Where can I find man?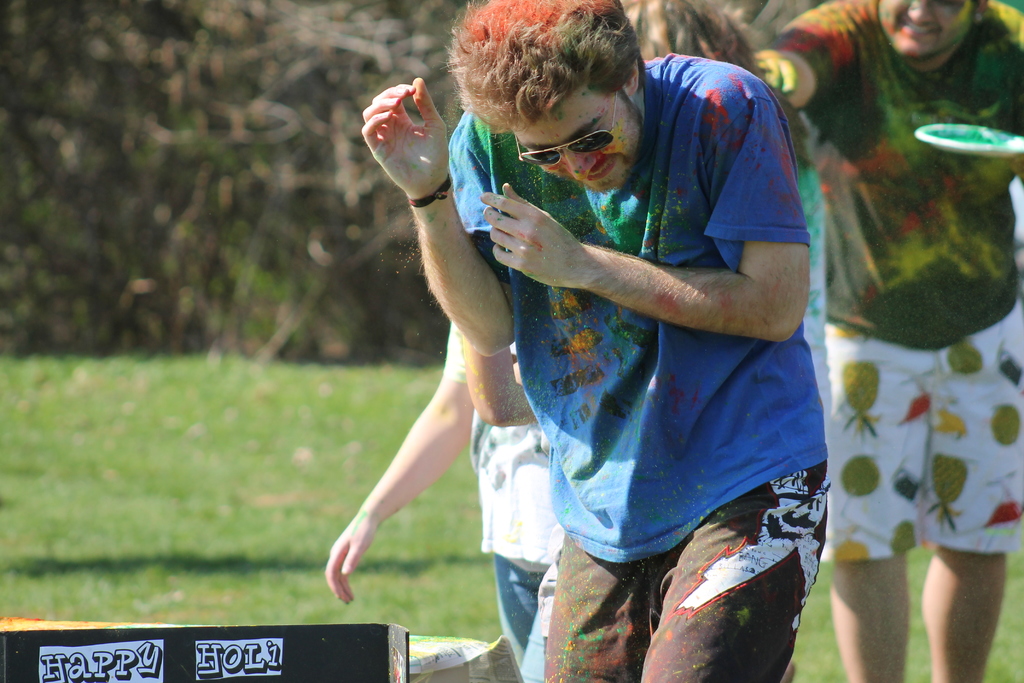
You can find it at x1=366, y1=0, x2=831, y2=682.
